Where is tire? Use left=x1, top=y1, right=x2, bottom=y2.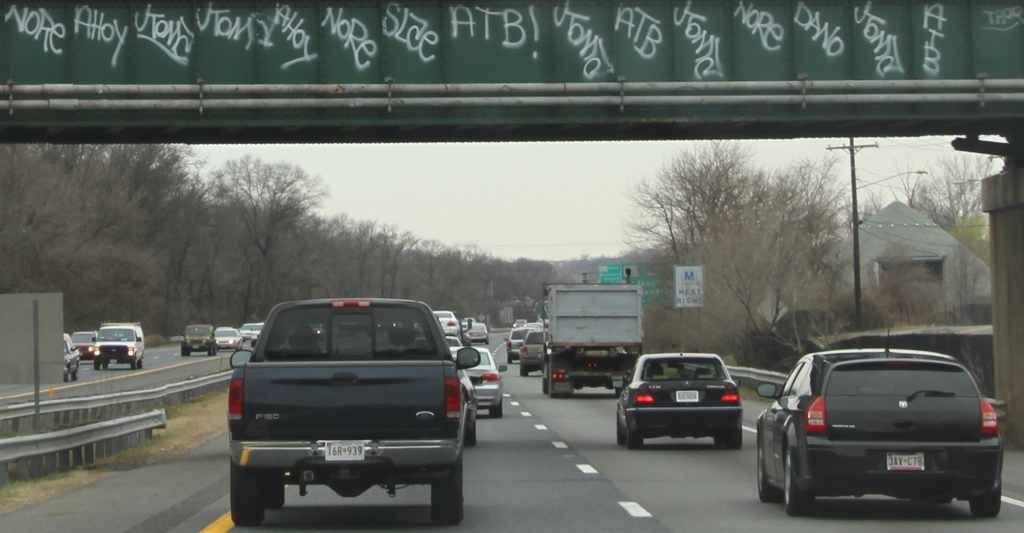
left=756, top=438, right=779, bottom=504.
